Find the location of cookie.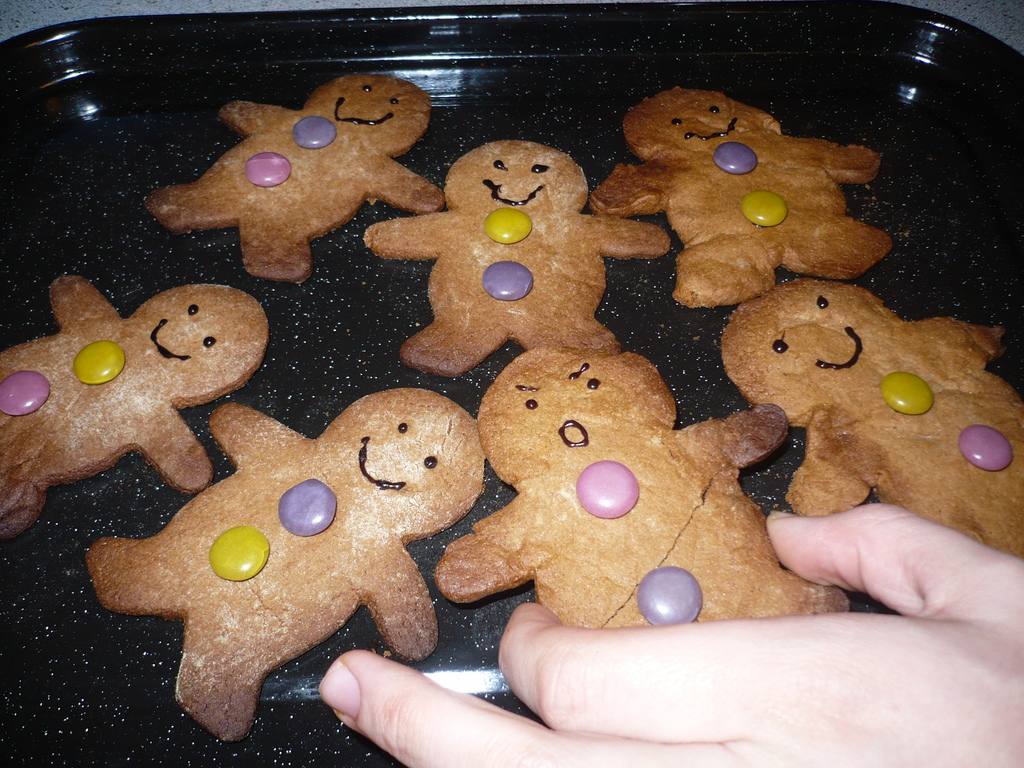
Location: (431, 346, 852, 611).
